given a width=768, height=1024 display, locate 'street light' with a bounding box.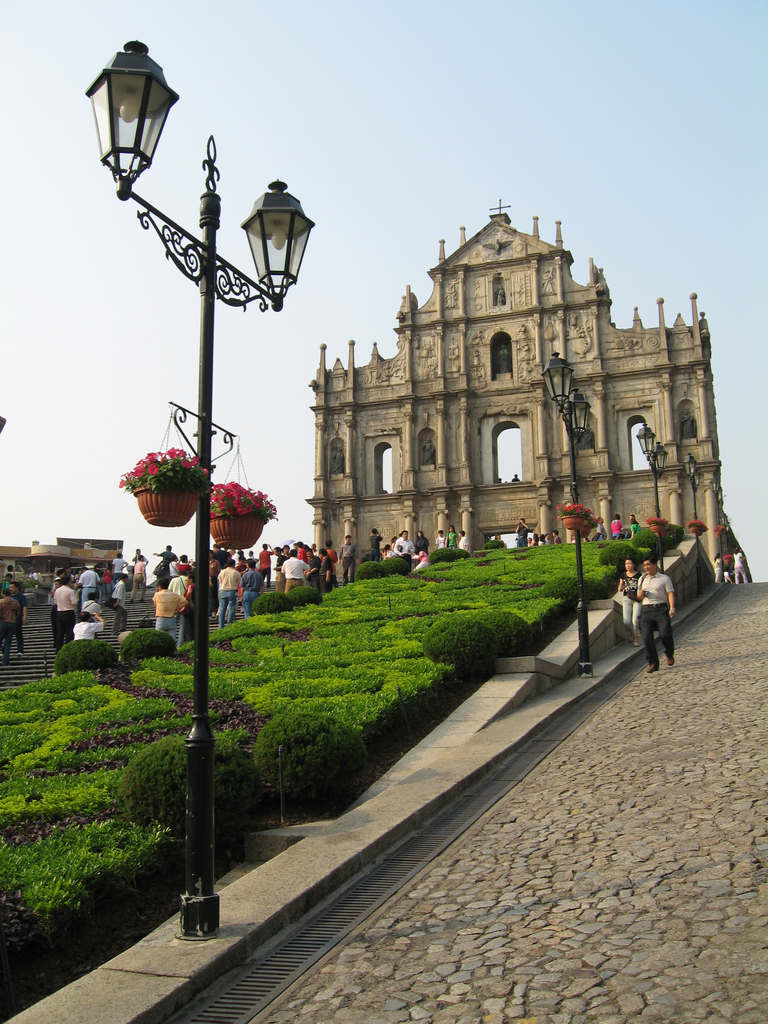
Located: box=[541, 346, 599, 682].
